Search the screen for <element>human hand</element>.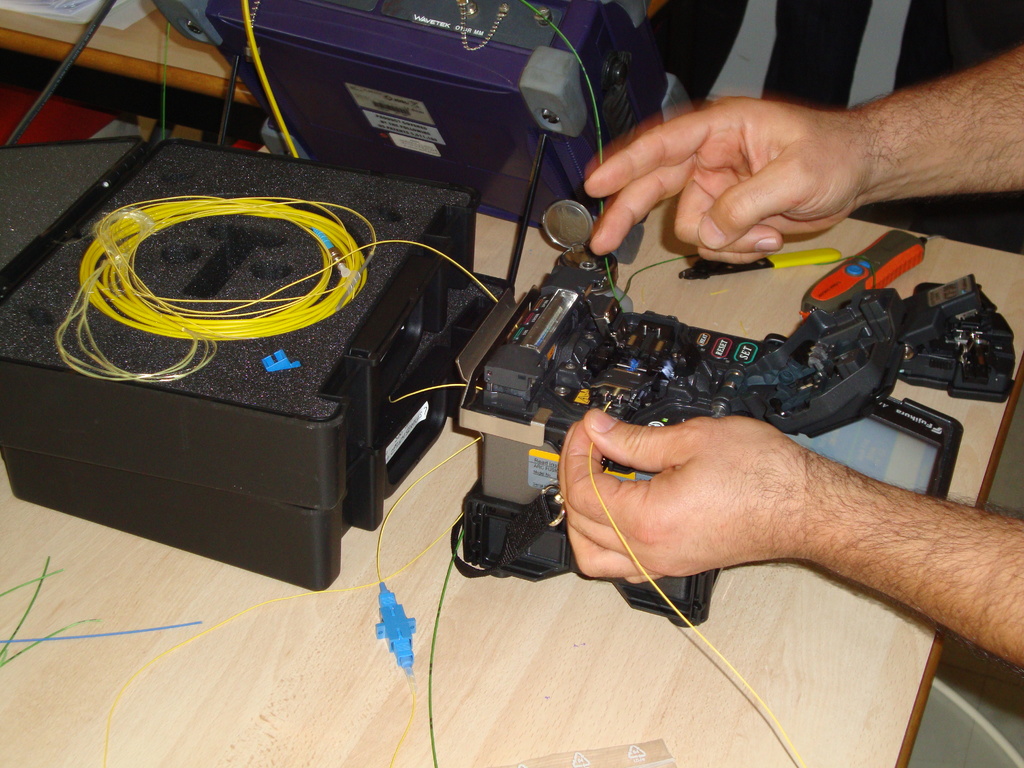
Found at 556 408 806 583.
